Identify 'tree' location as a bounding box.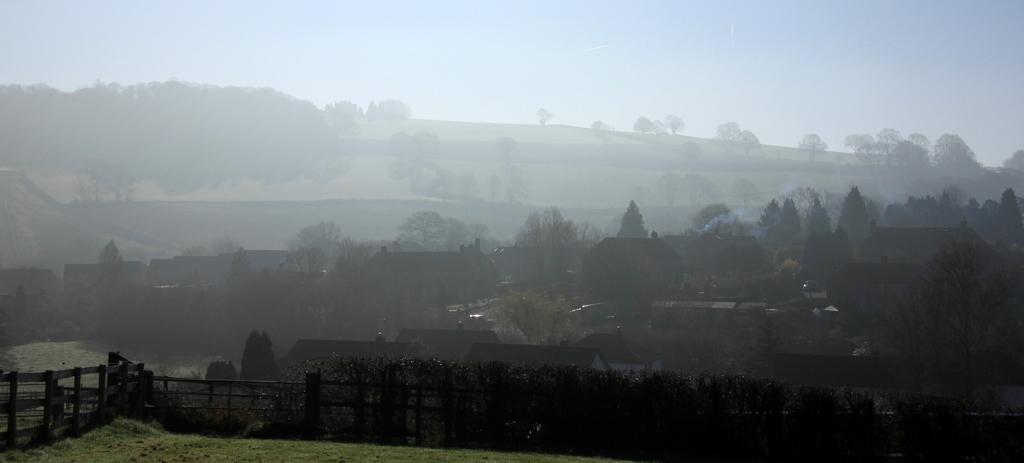
Rect(535, 104, 554, 126).
